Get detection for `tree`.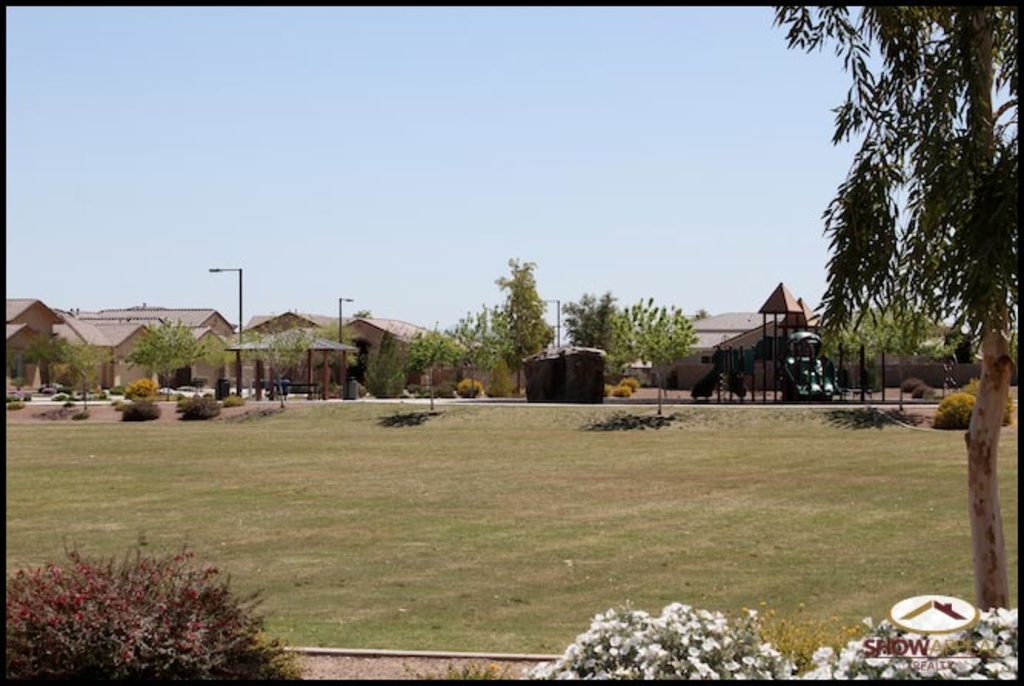
Detection: [560, 288, 615, 349].
